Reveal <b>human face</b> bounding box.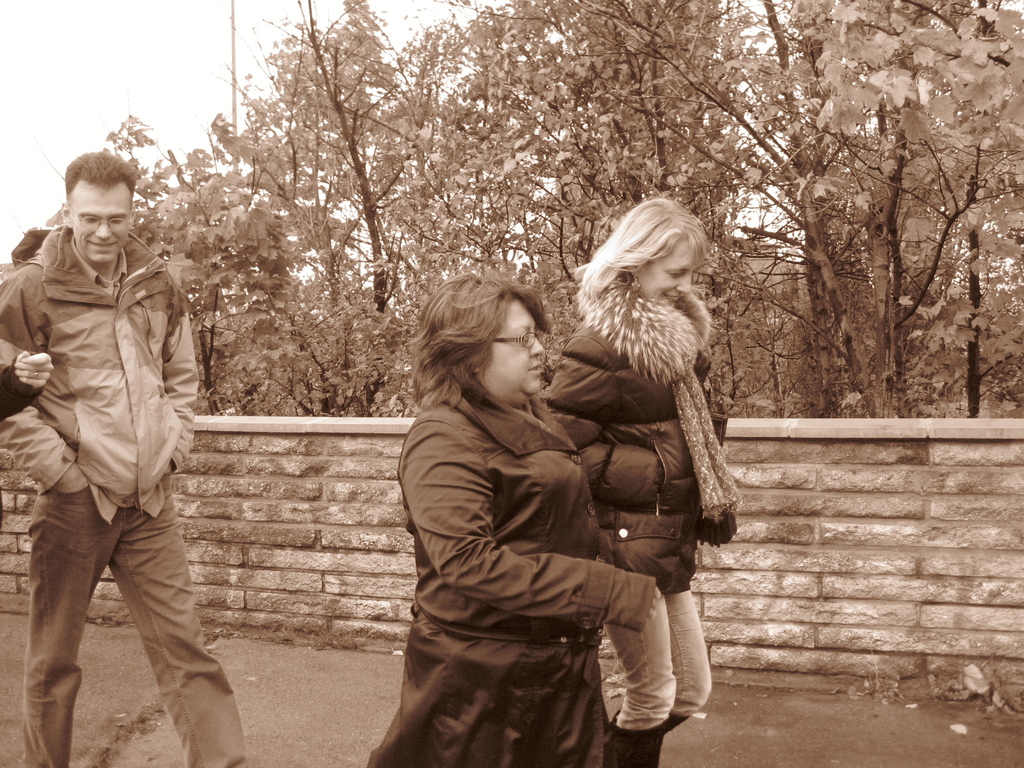
Revealed: <box>73,182,134,263</box>.
